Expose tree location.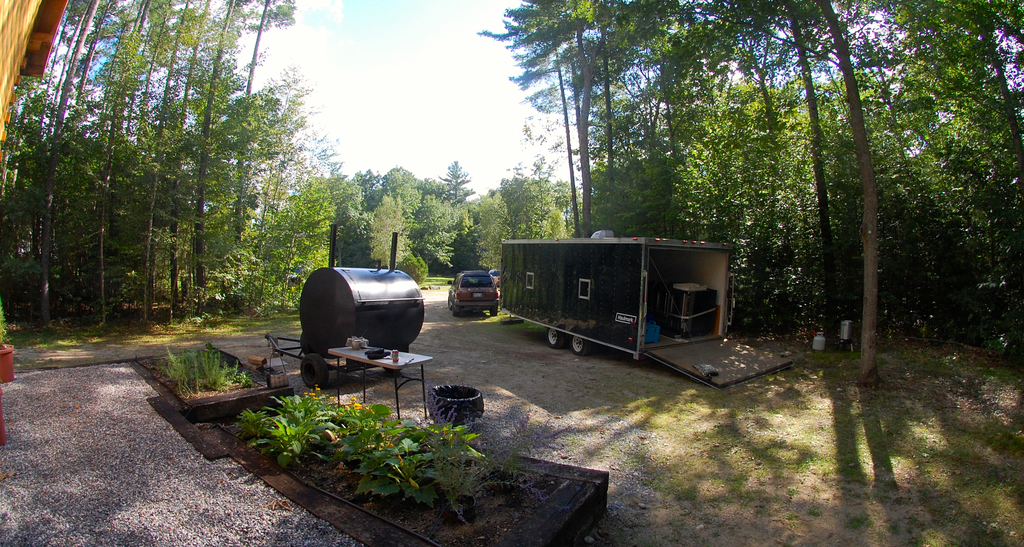
Exposed at <box>437,162,481,275</box>.
